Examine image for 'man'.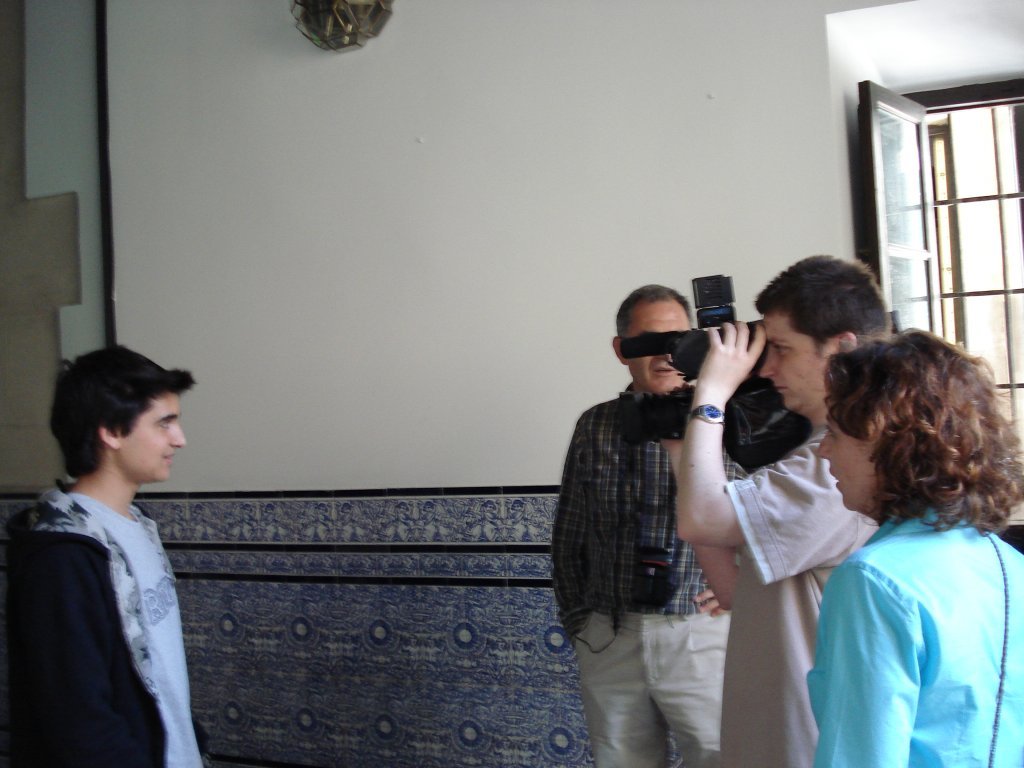
Examination result: box(4, 344, 206, 767).
